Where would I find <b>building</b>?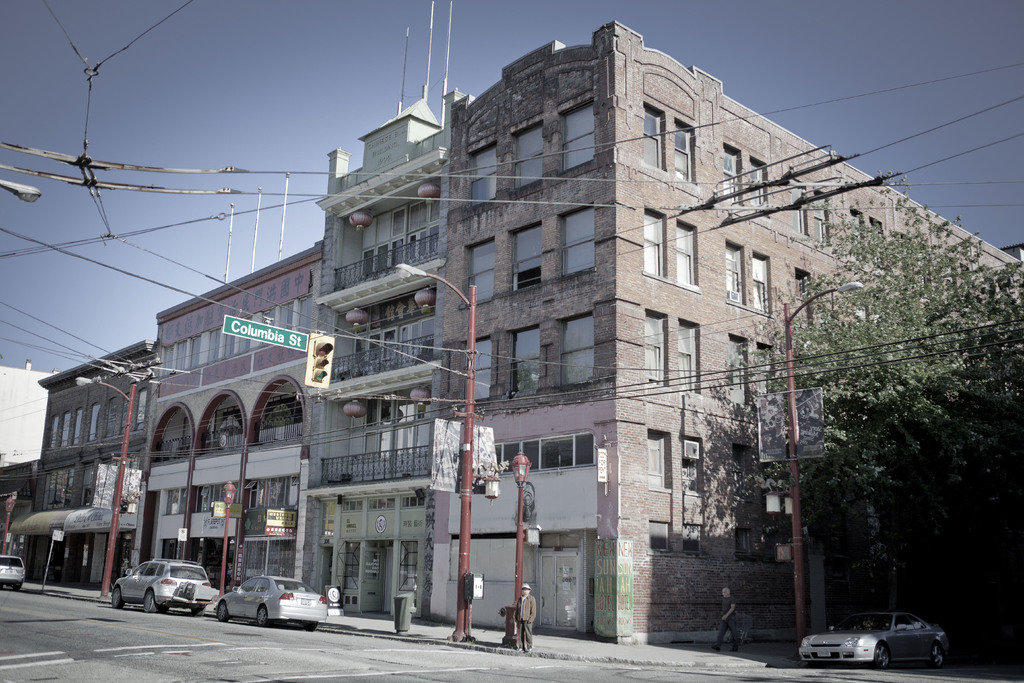
At pyautogui.locateOnScreen(426, 20, 1023, 641).
